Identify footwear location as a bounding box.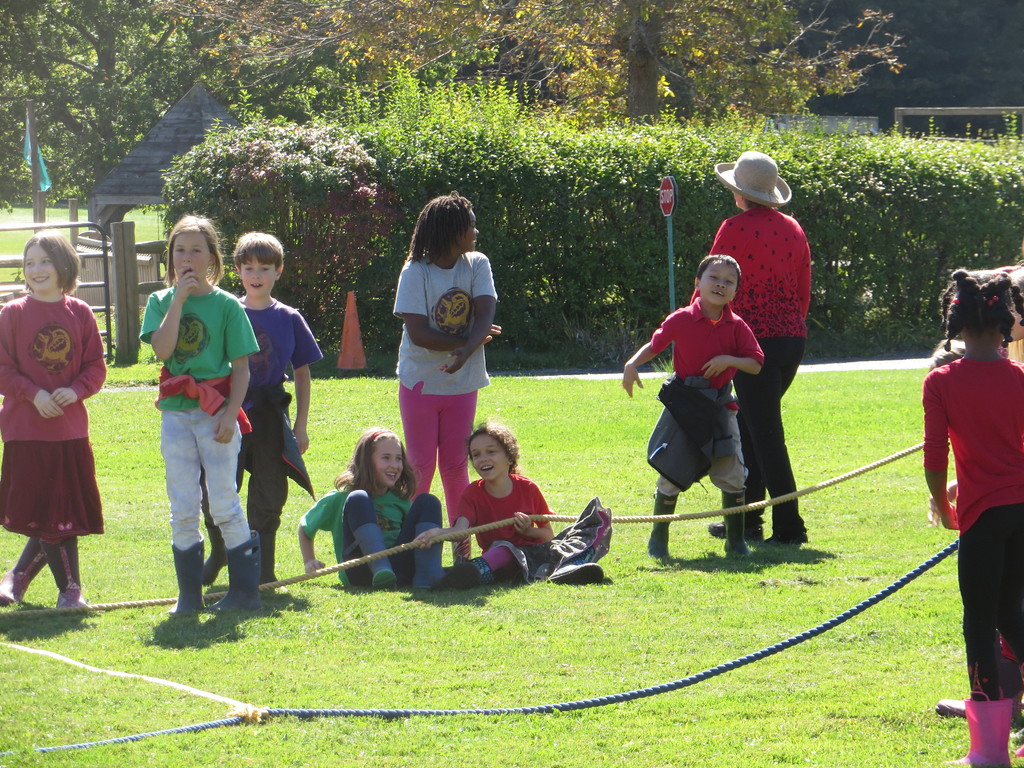
[x1=723, y1=490, x2=756, y2=556].
